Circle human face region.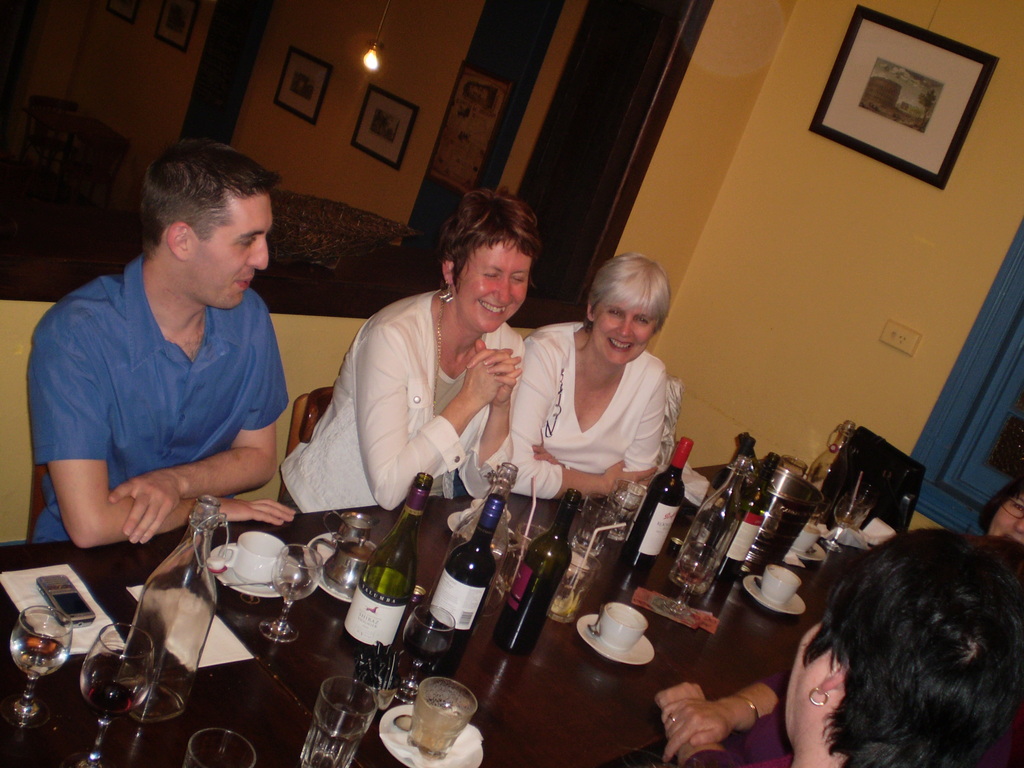
Region: [788, 620, 836, 744].
